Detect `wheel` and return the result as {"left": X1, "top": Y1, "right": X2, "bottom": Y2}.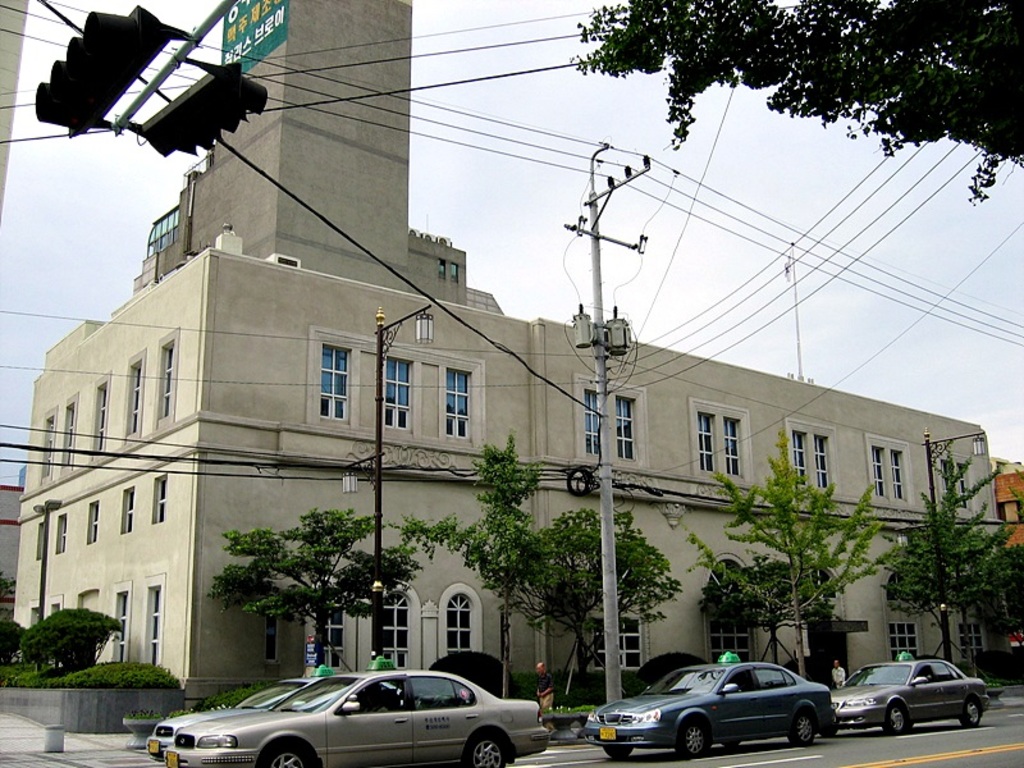
{"left": 790, "top": 716, "right": 818, "bottom": 748}.
